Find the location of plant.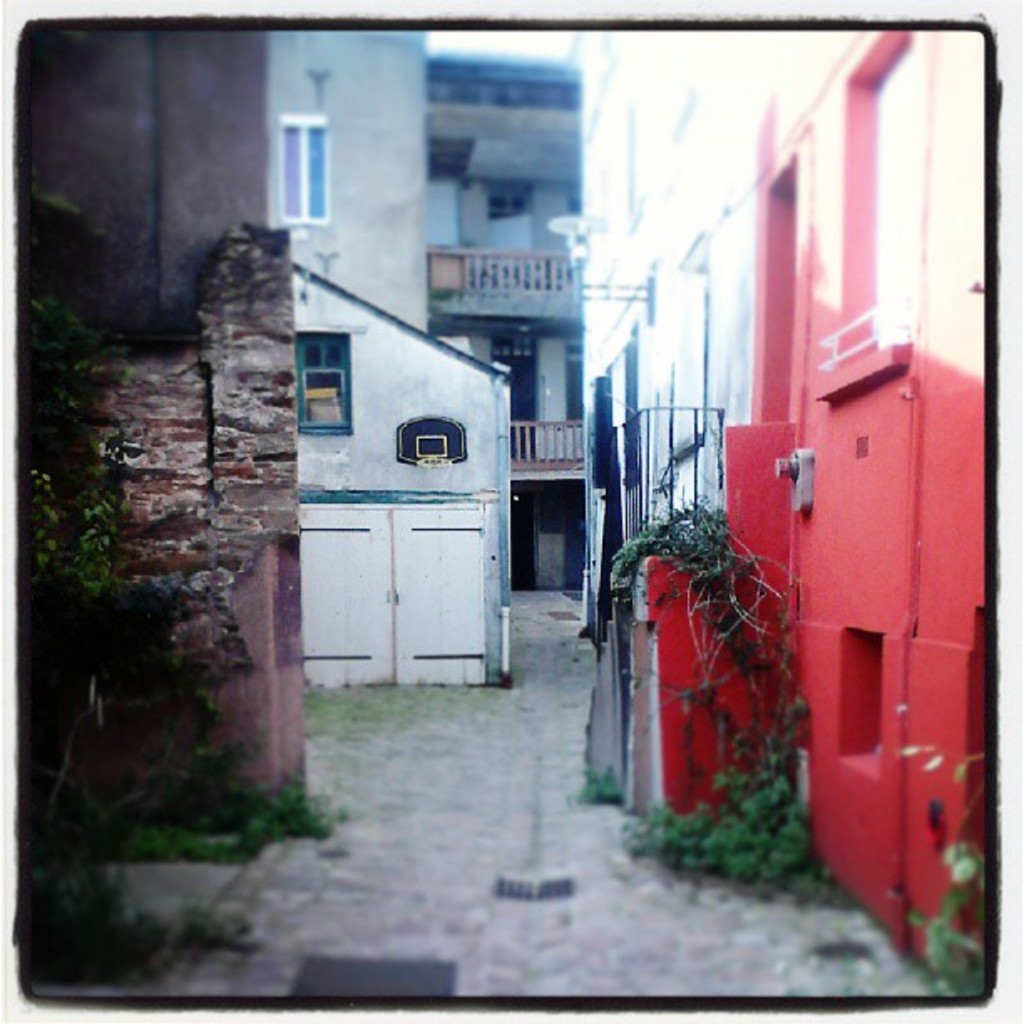
Location: locate(607, 494, 778, 740).
